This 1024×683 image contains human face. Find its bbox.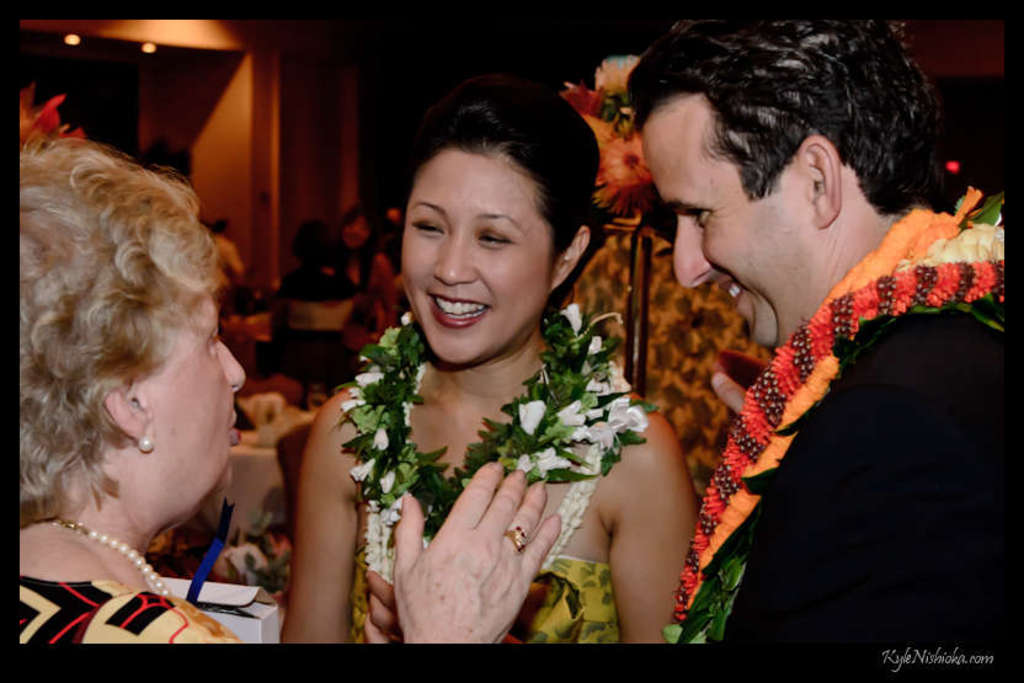
<box>642,95,785,349</box>.
